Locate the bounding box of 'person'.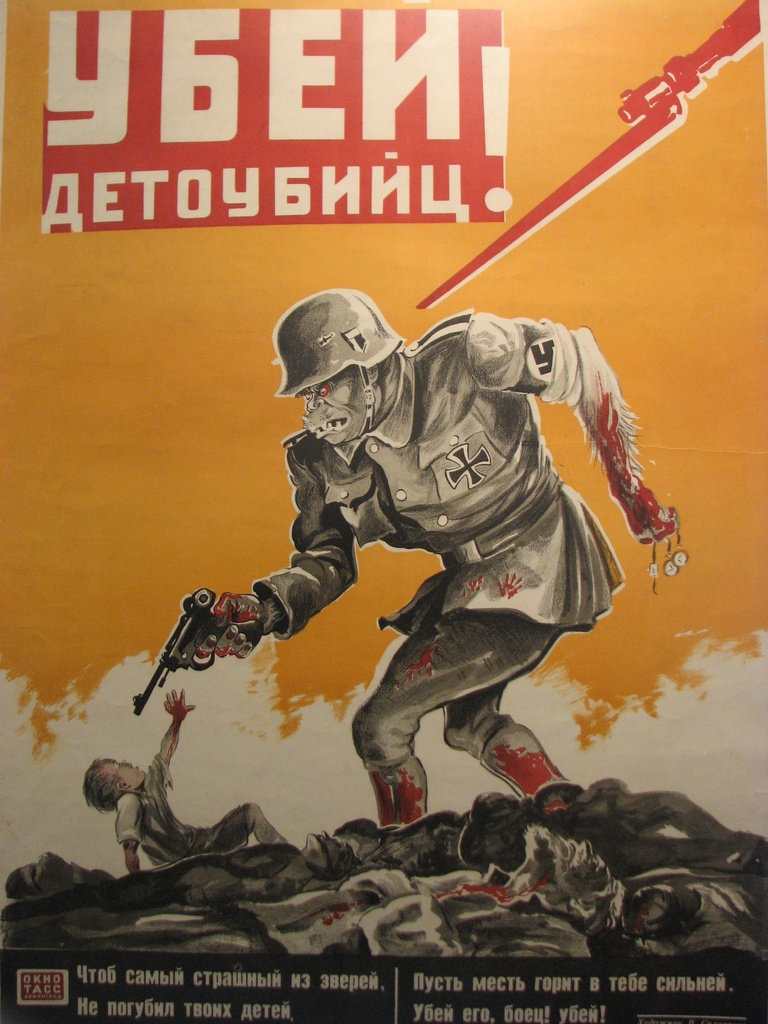
Bounding box: [216,255,656,869].
